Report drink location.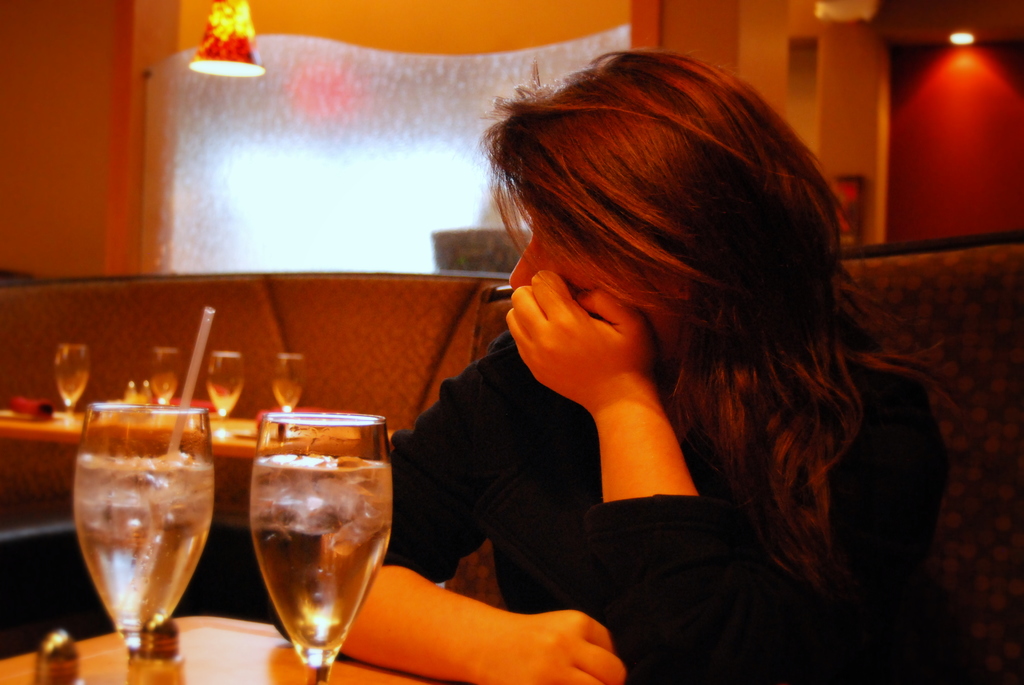
Report: (252, 455, 387, 669).
